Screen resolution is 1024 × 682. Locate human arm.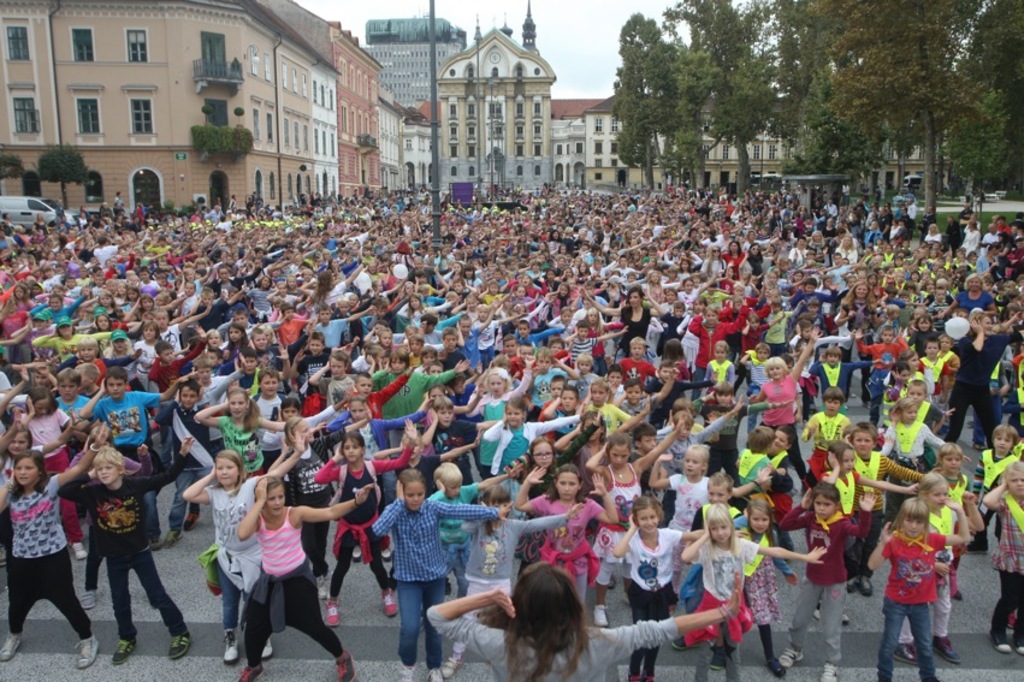
BBox(969, 450, 987, 500).
